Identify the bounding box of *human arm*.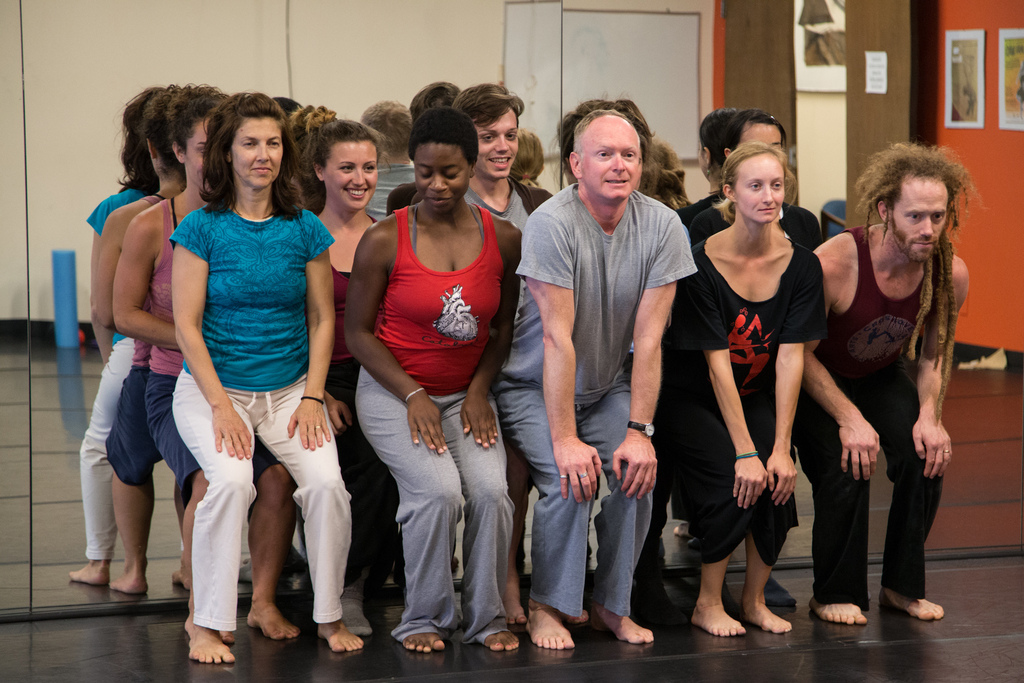
[left=172, top=208, right=252, bottom=457].
